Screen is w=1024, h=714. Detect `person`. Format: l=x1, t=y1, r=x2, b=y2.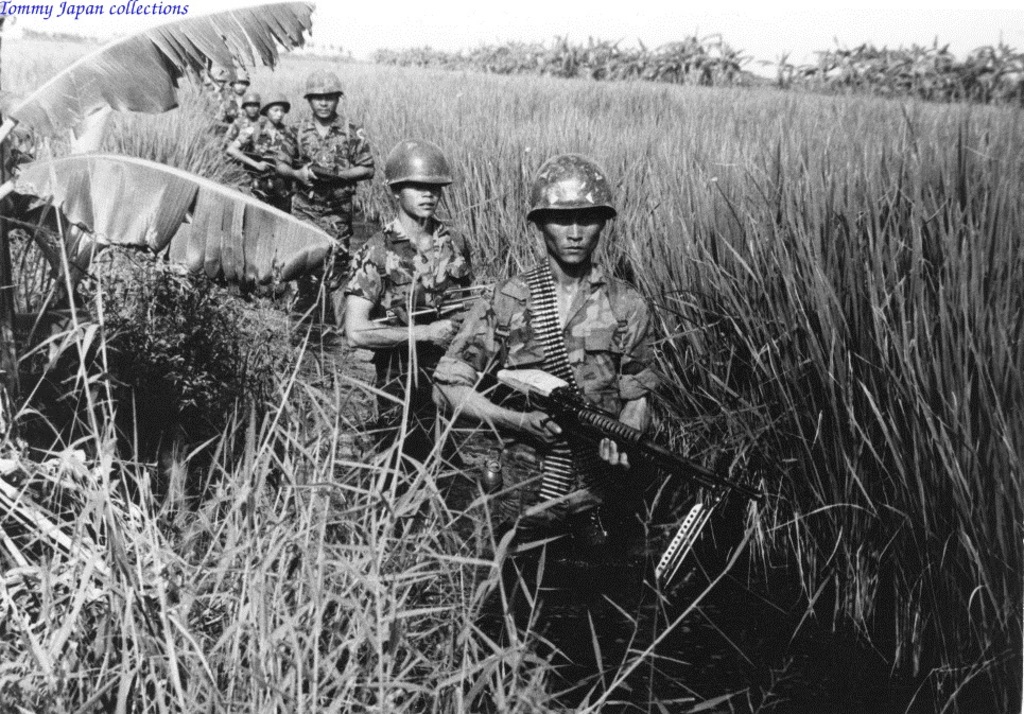
l=430, t=152, r=667, b=571.
